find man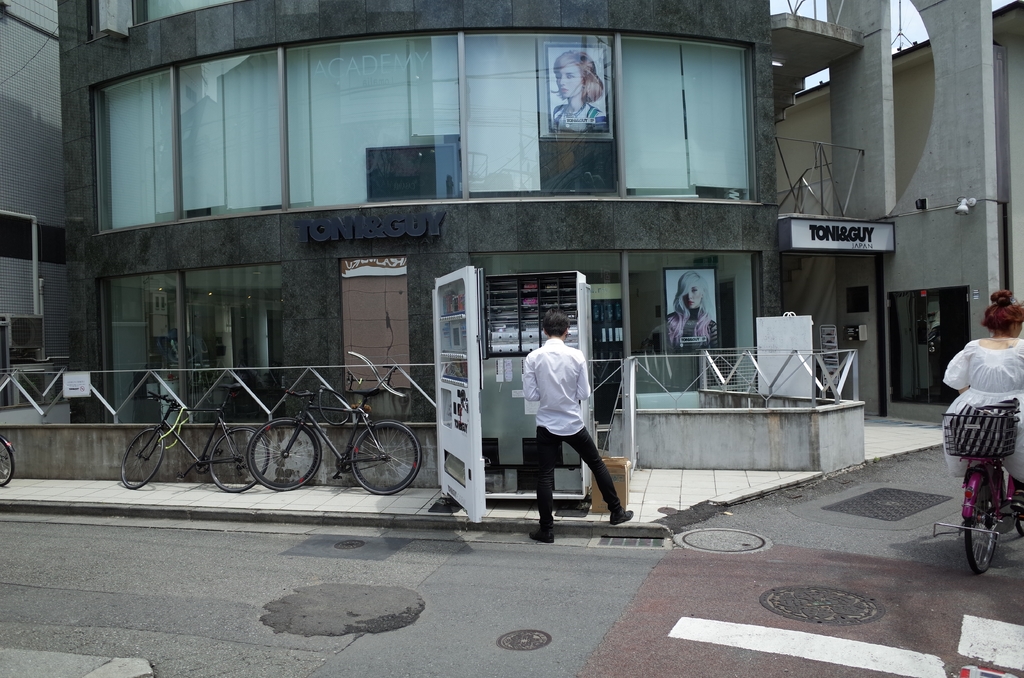
509 309 627 533
